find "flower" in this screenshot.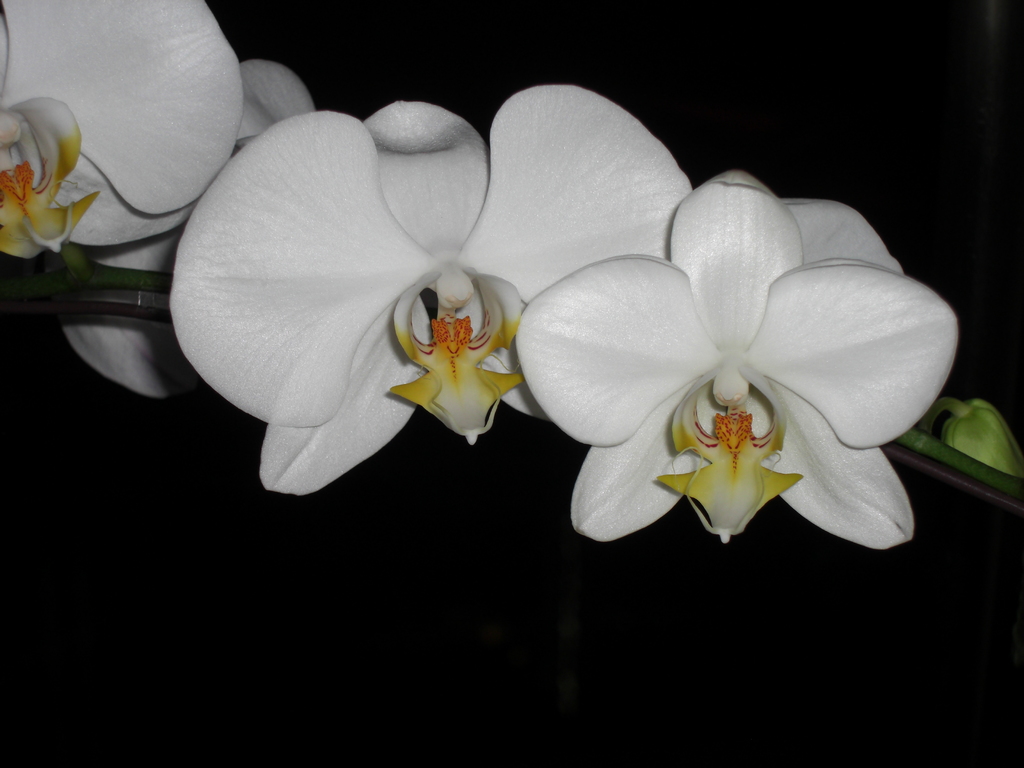
The bounding box for "flower" is l=0, t=0, r=321, b=394.
